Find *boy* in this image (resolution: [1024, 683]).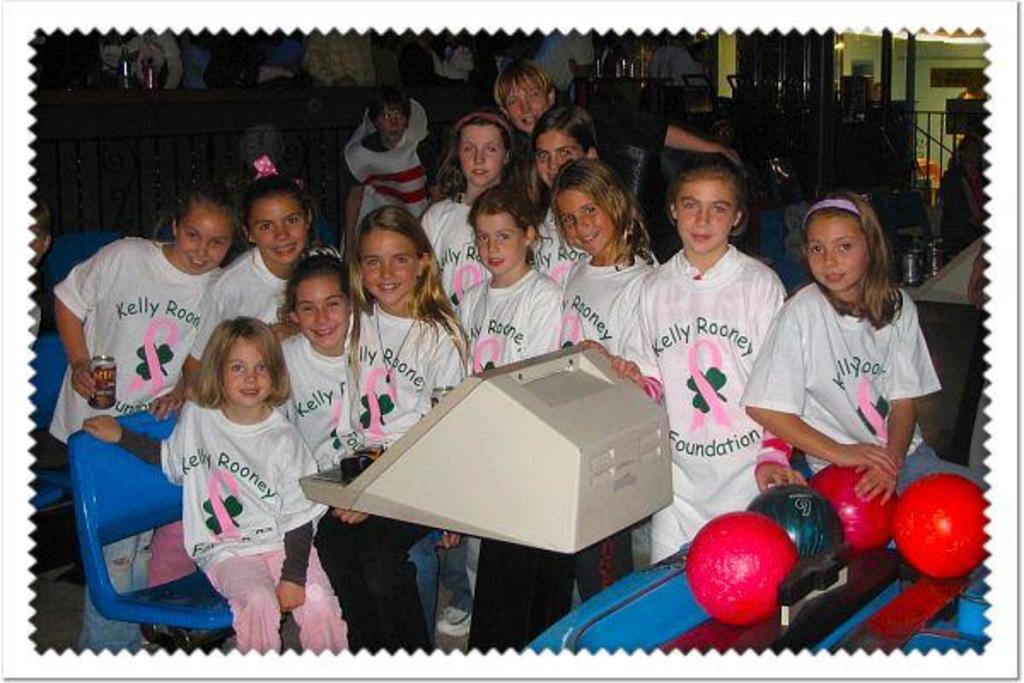
x1=495, y1=58, x2=560, y2=133.
